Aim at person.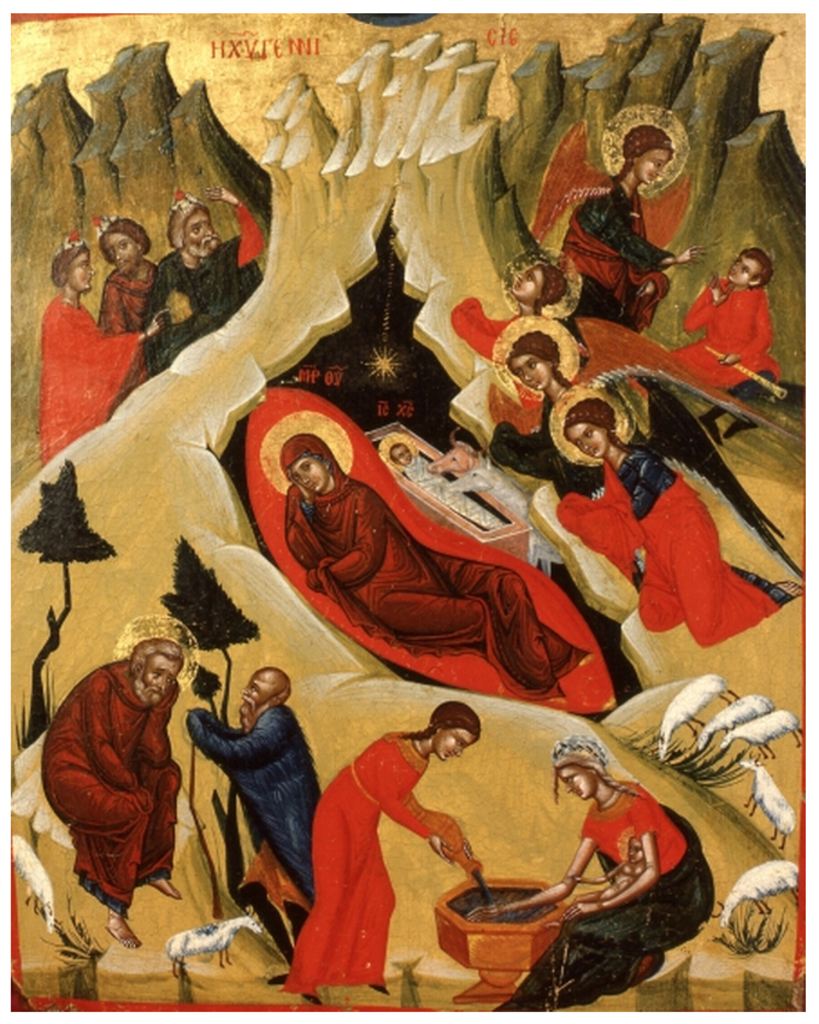
Aimed at left=181, top=660, right=329, bottom=973.
